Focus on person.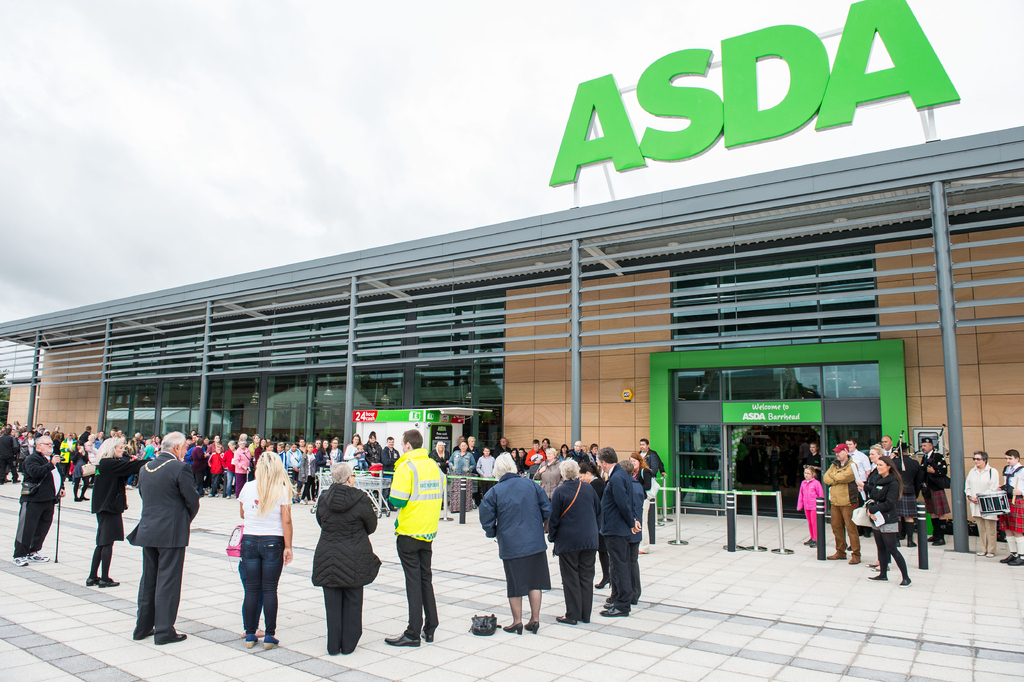
Focused at x1=856, y1=443, x2=885, y2=484.
